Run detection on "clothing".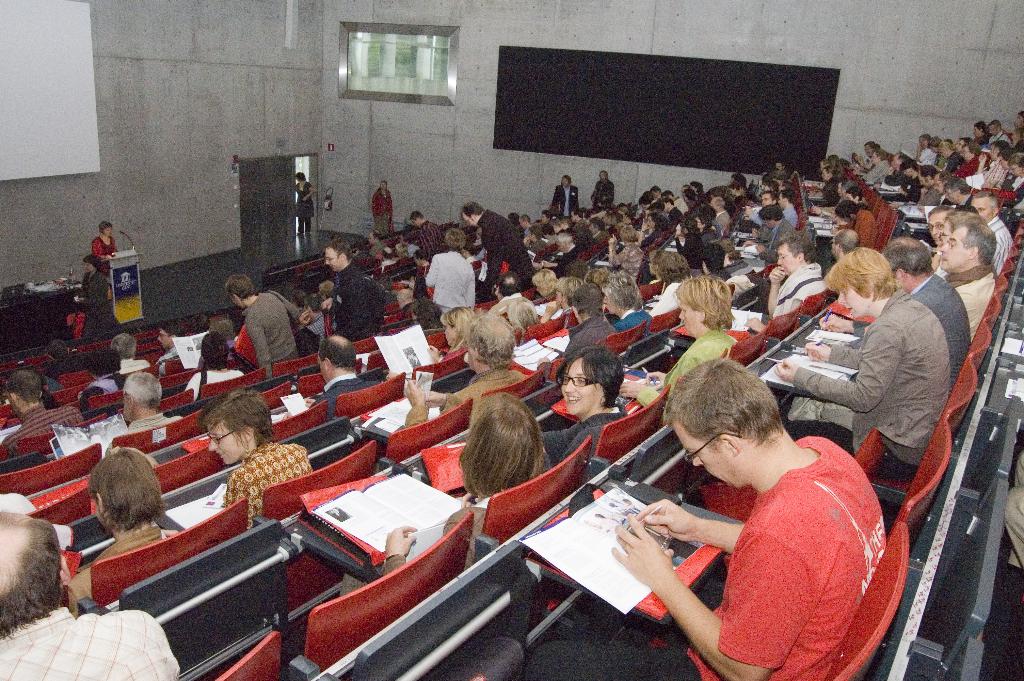
Result: 371 187 391 236.
